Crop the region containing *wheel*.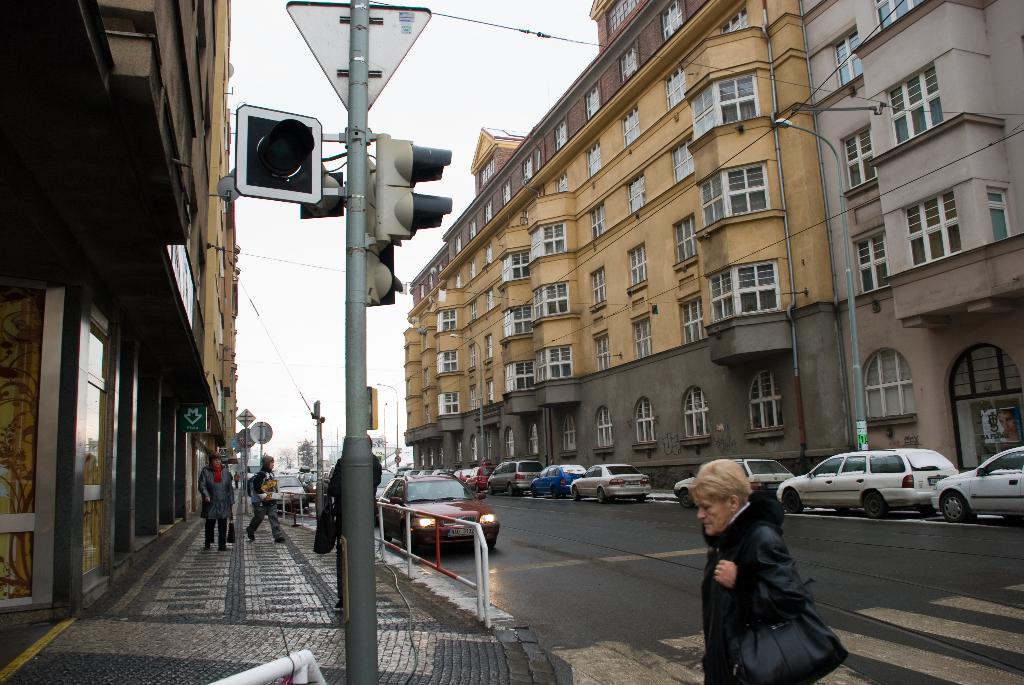
Crop region: [x1=781, y1=489, x2=814, y2=514].
